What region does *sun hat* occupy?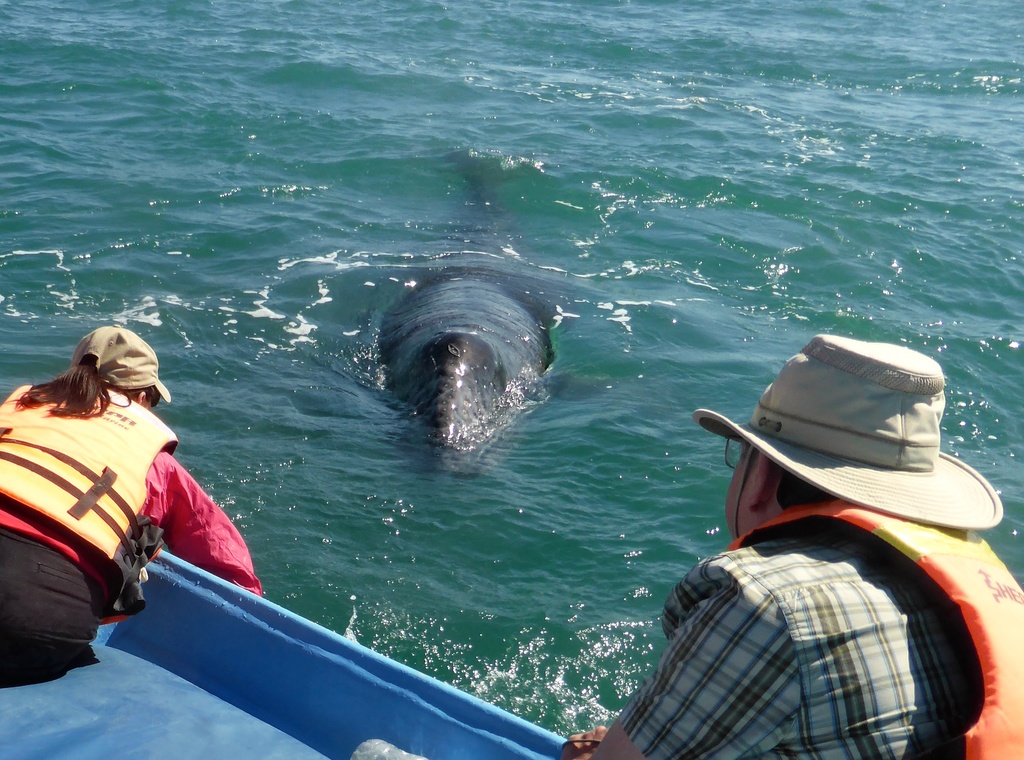
(684, 330, 1003, 551).
